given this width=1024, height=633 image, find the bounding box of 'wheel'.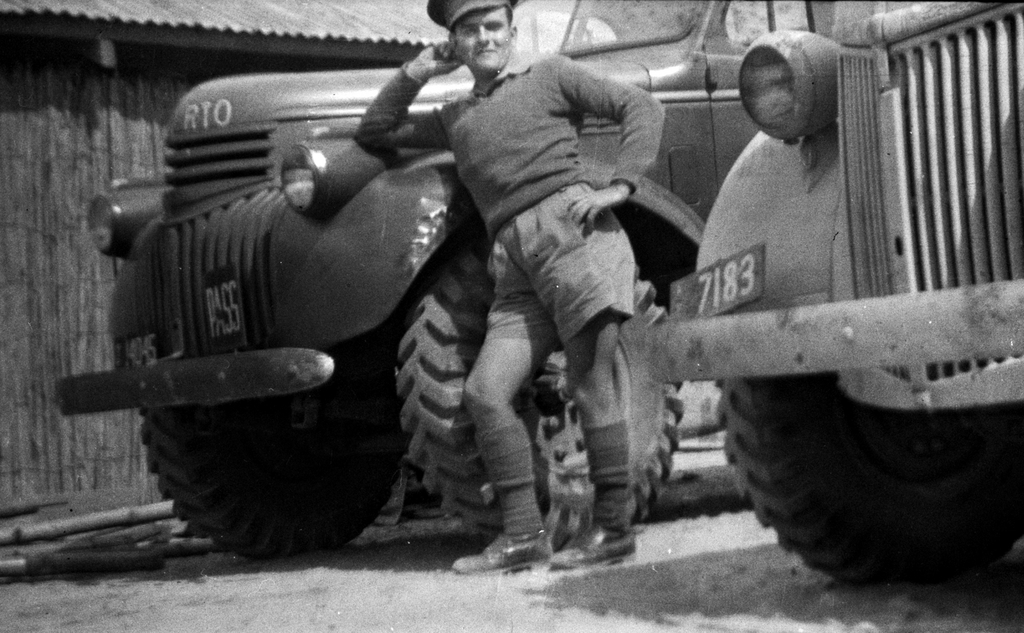
132:335:404:557.
